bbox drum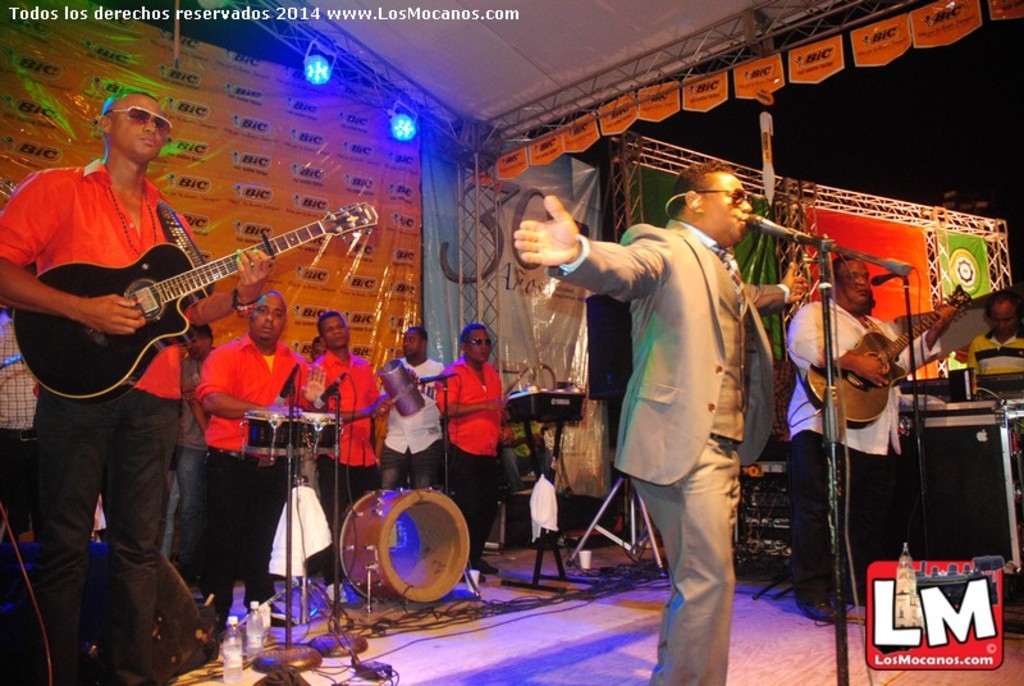
(242, 408, 302, 463)
